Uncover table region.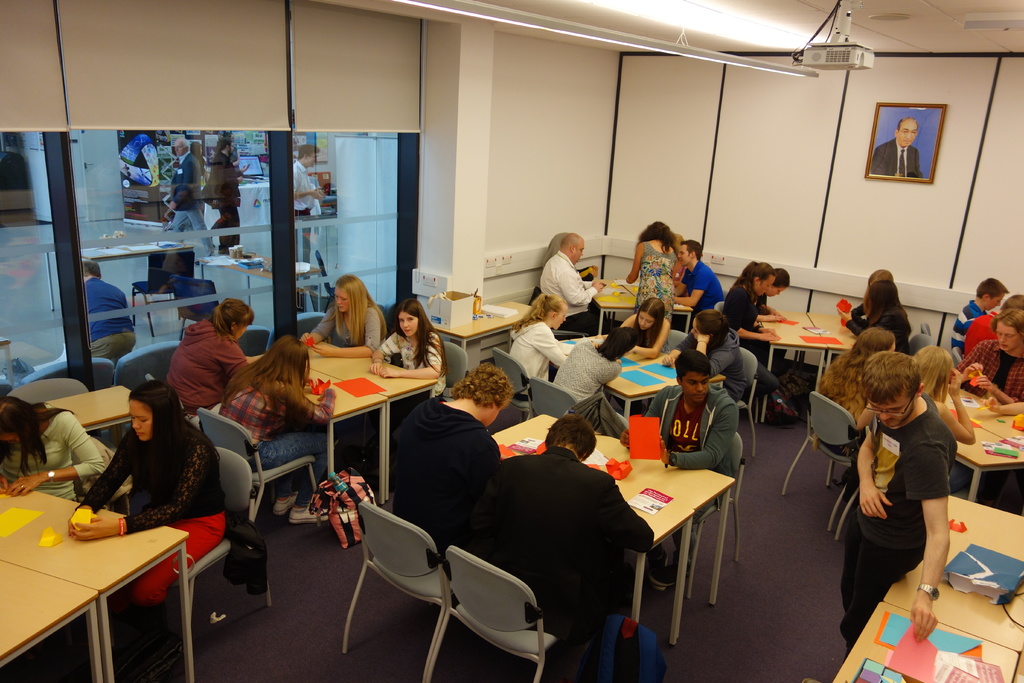
Uncovered: x1=246 y1=331 x2=438 y2=527.
